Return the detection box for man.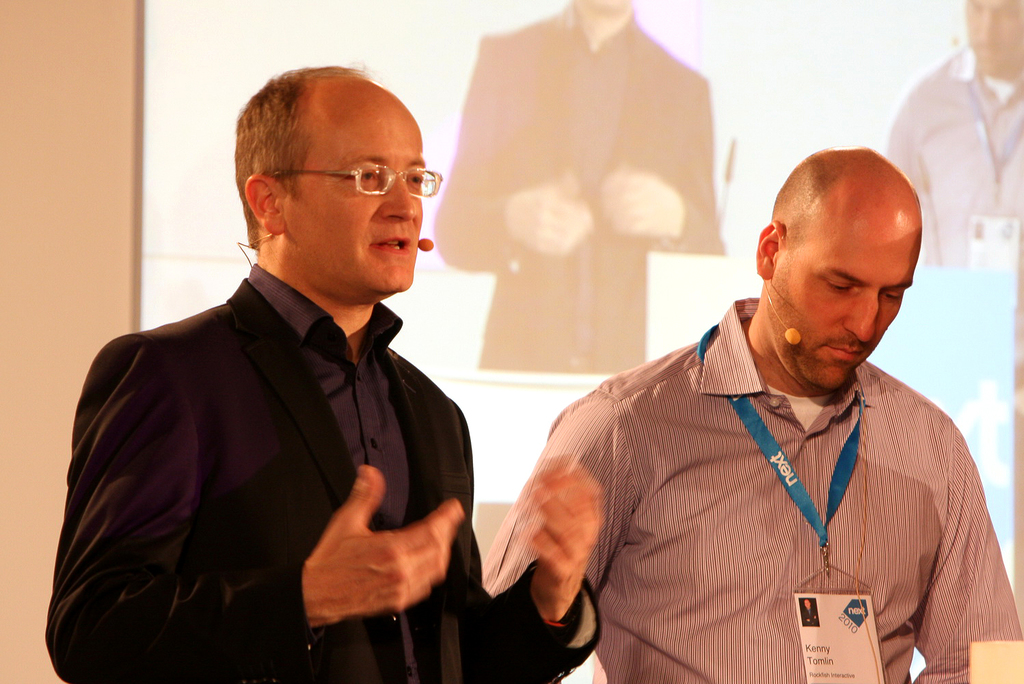
l=430, t=0, r=727, b=368.
